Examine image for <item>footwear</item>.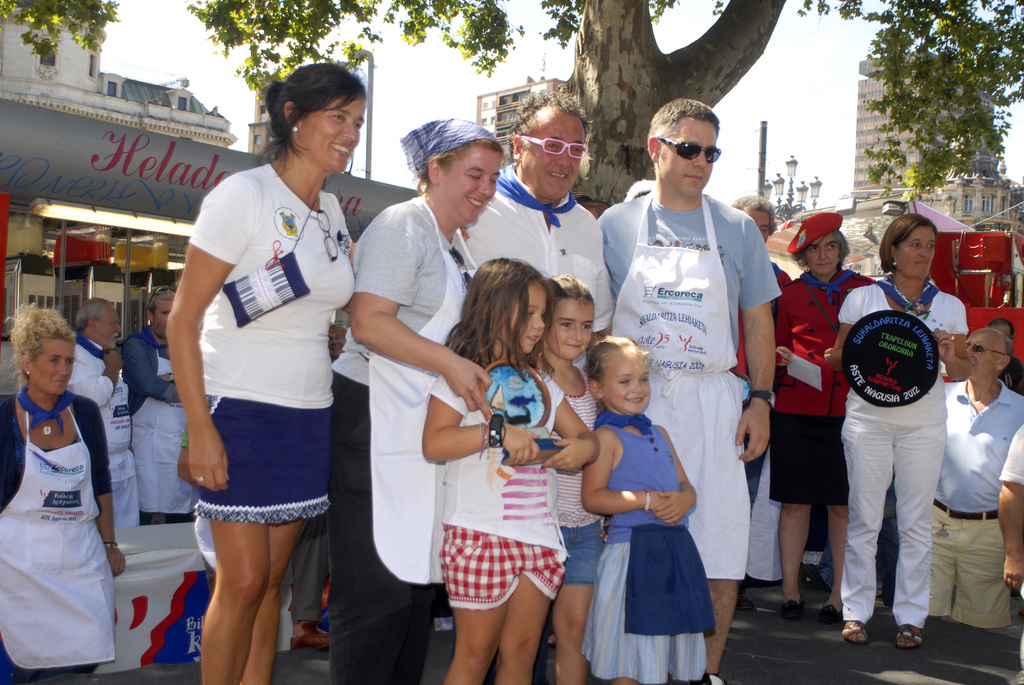
Examination result: (x1=898, y1=619, x2=922, y2=652).
